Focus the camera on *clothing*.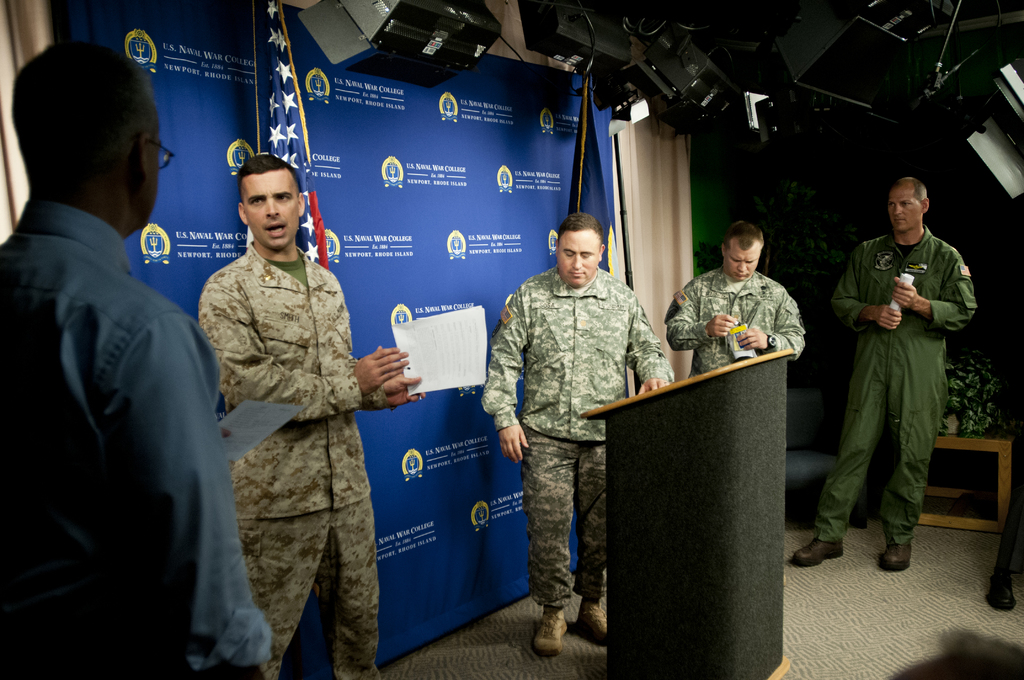
Focus region: <bbox>202, 199, 410, 676</bbox>.
